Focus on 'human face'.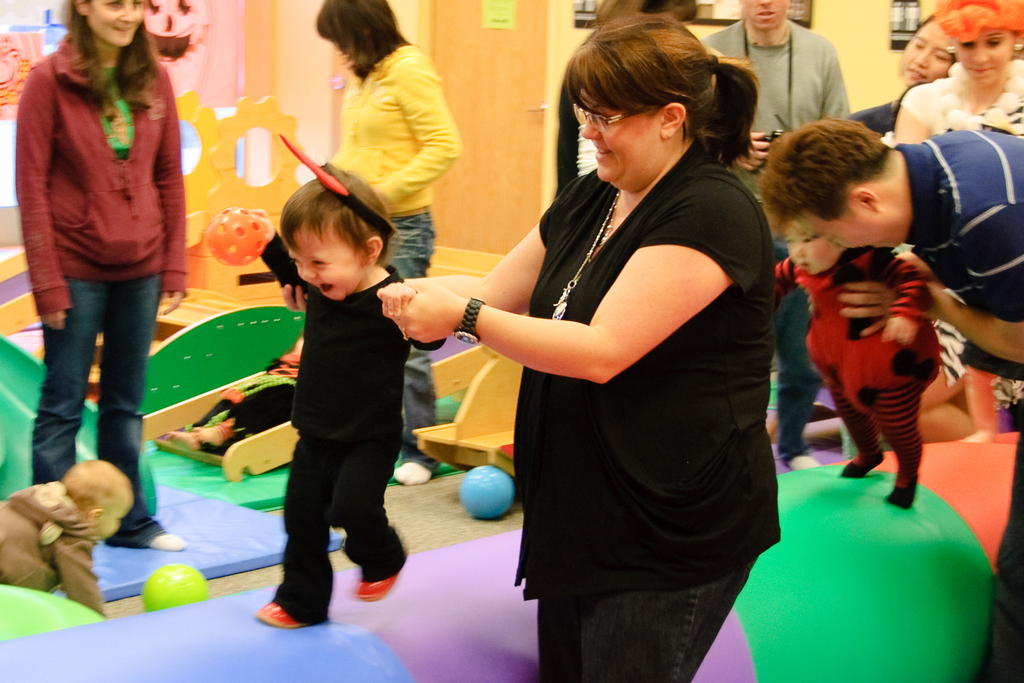
Focused at <region>904, 19, 945, 85</region>.
